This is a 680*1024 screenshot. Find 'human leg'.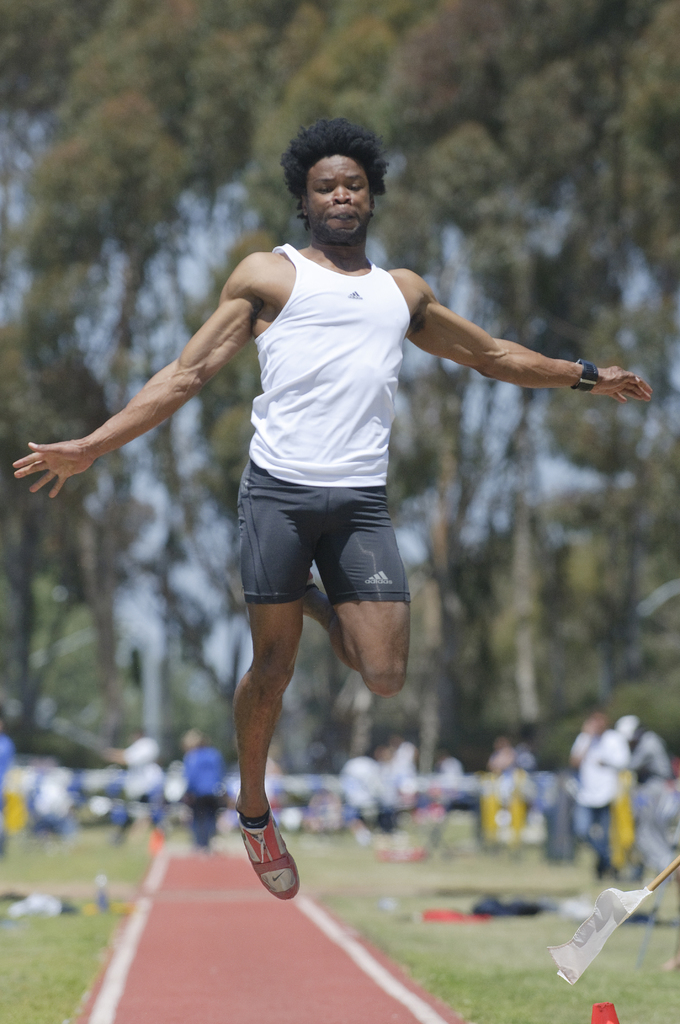
Bounding box: <region>311, 491, 409, 701</region>.
